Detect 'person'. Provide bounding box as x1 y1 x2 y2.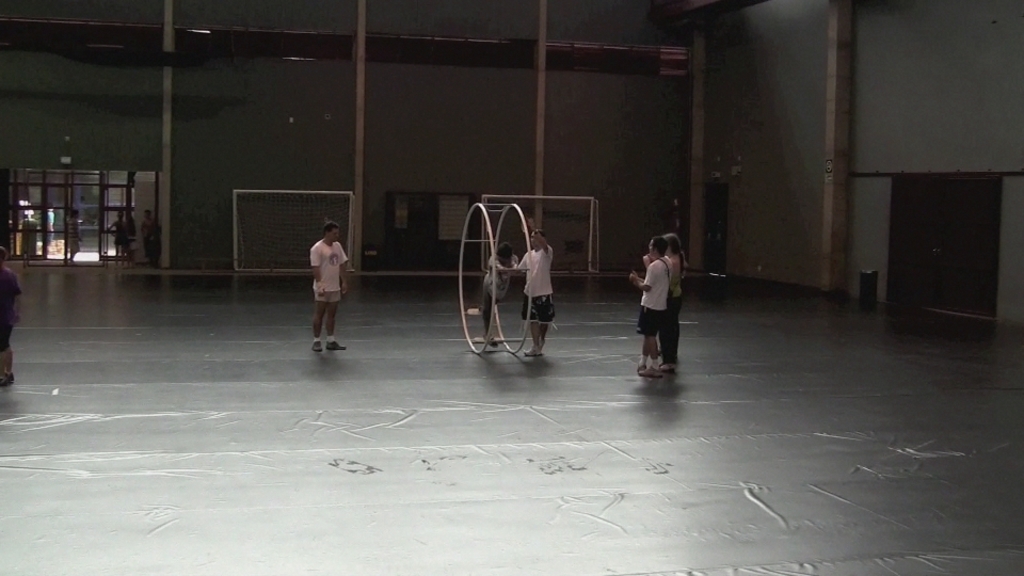
630 233 660 371.
